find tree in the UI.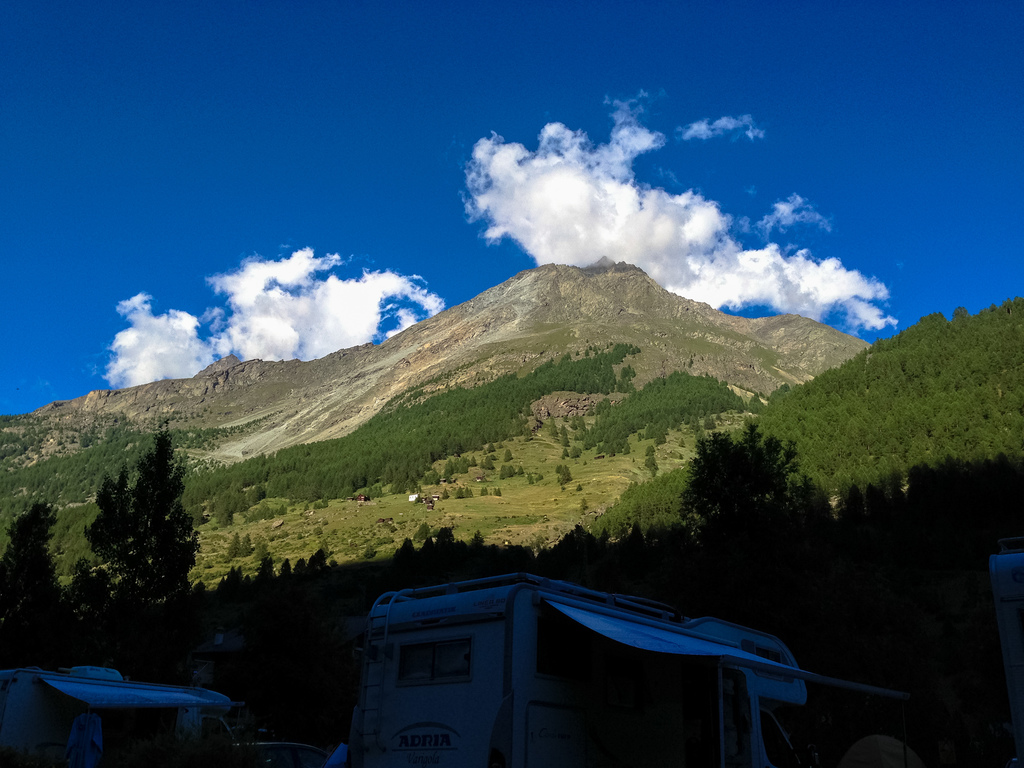
UI element at (x1=58, y1=553, x2=108, y2=643).
